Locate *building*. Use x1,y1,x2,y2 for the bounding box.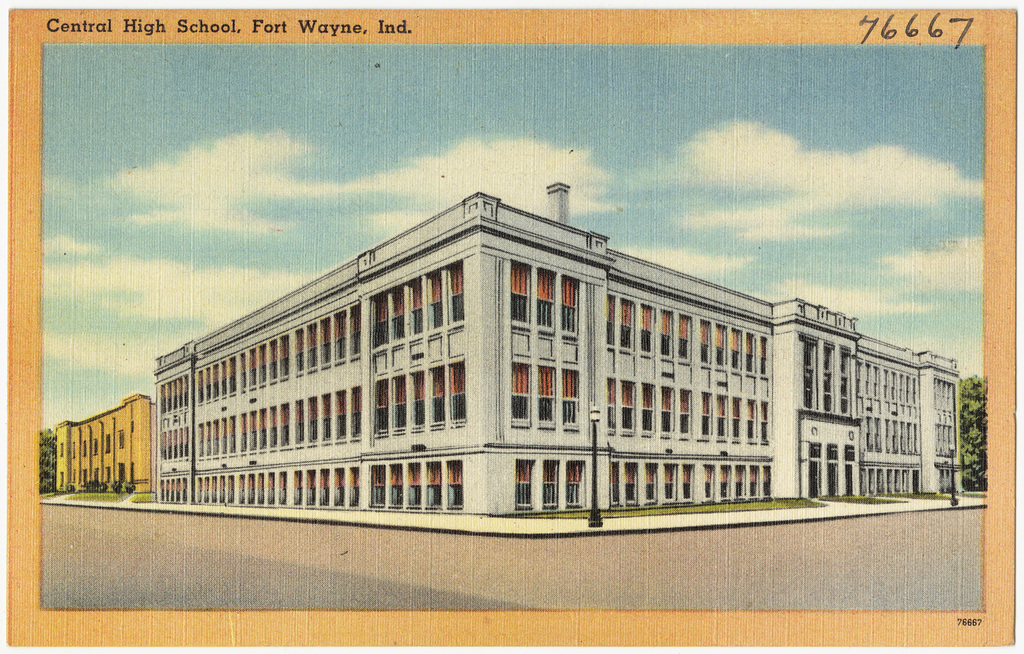
55,395,154,490.
